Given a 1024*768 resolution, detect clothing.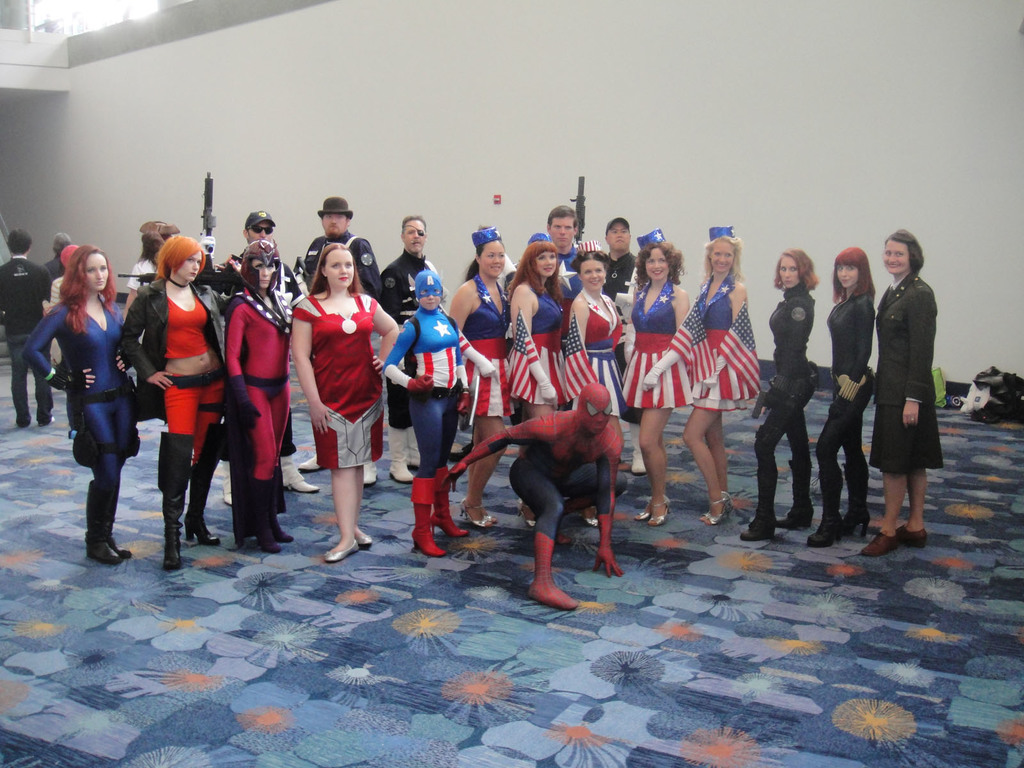
<region>221, 241, 300, 305</region>.
